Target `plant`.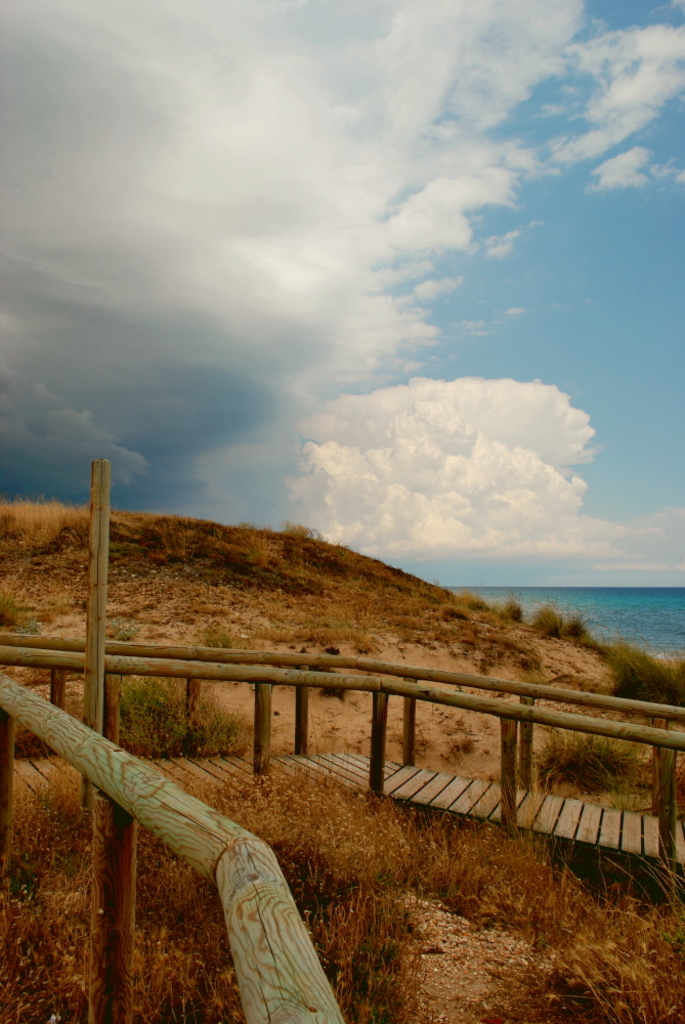
Target region: <region>596, 636, 684, 701</region>.
